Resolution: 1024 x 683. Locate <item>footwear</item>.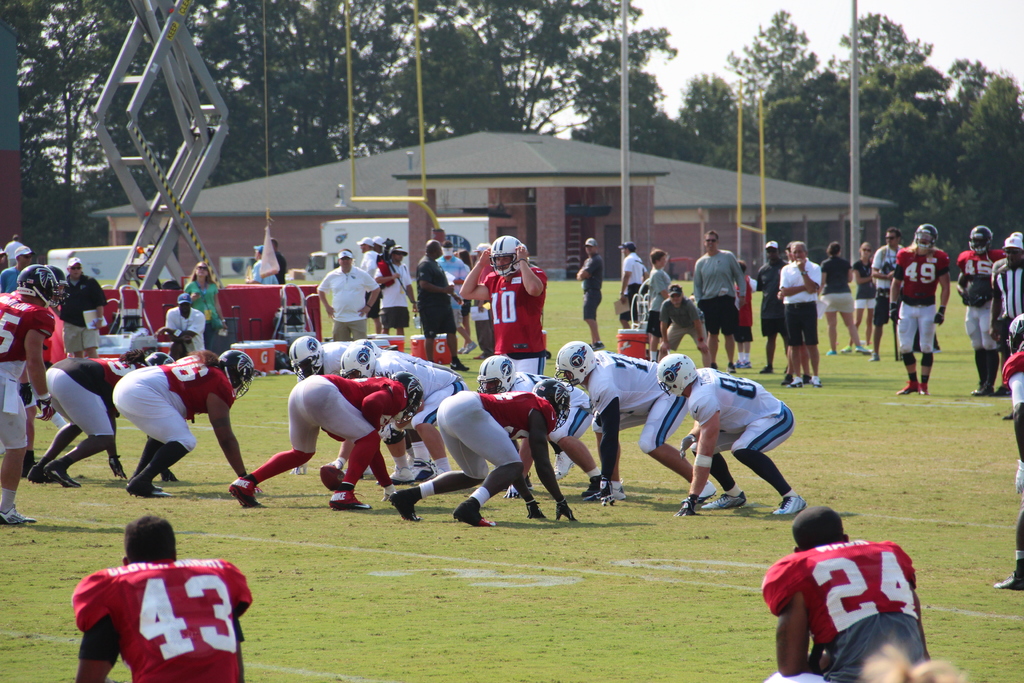
region(583, 481, 627, 502).
